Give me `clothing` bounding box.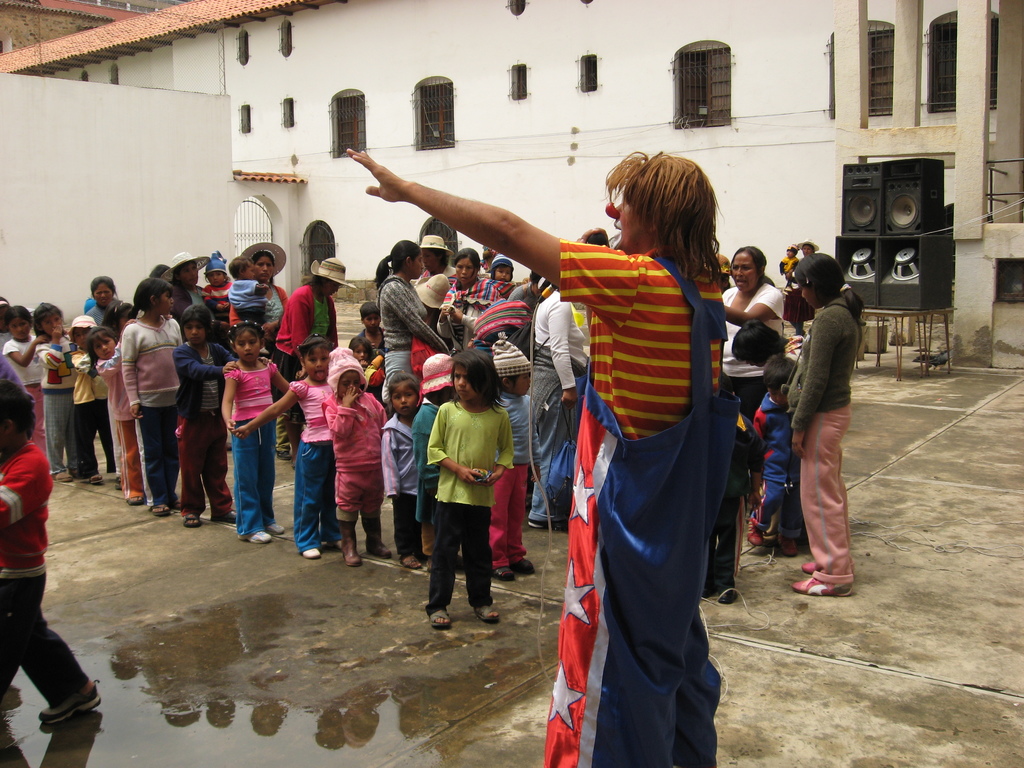
region(545, 209, 753, 736).
